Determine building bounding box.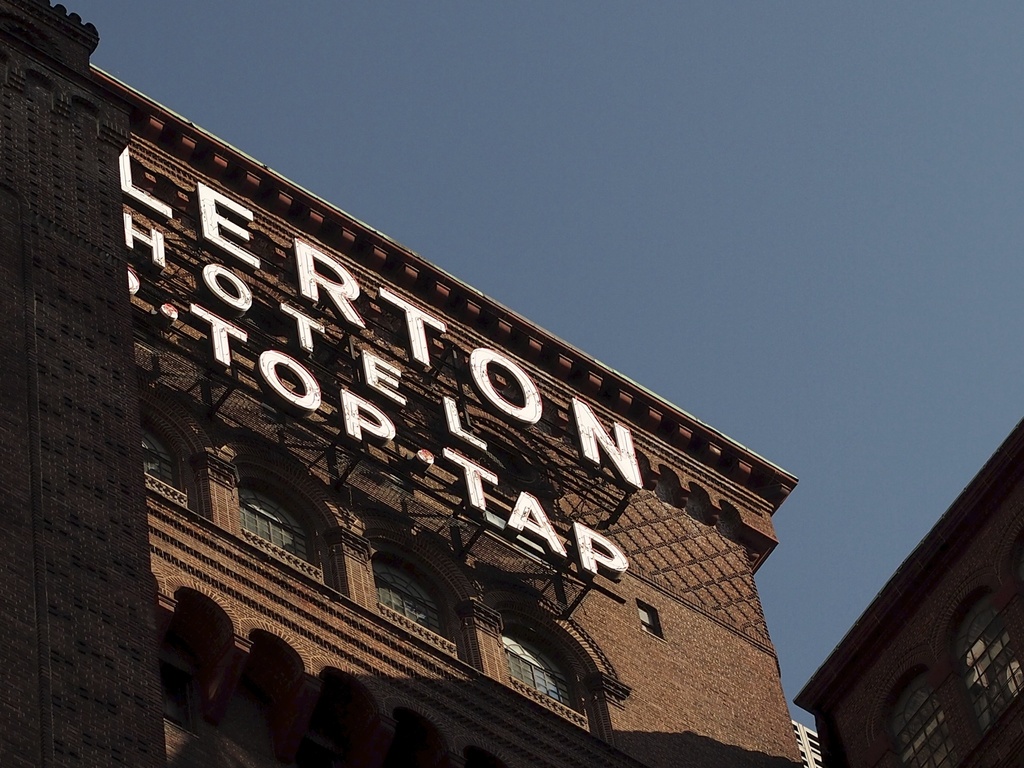
Determined: 793:419:1023:767.
